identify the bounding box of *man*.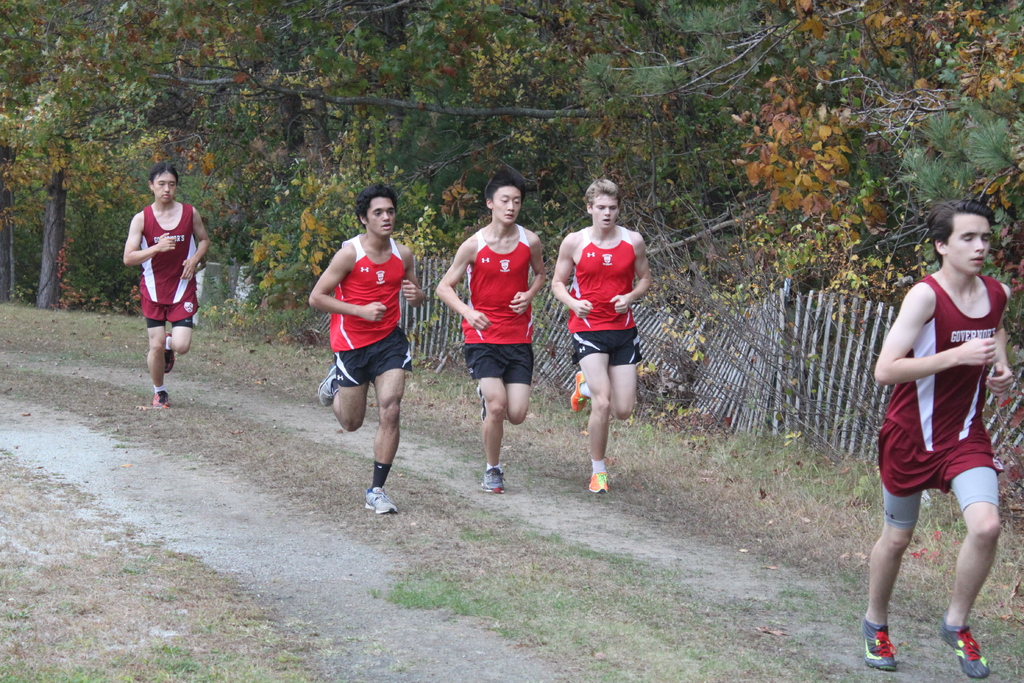
(x1=868, y1=199, x2=1018, y2=682).
